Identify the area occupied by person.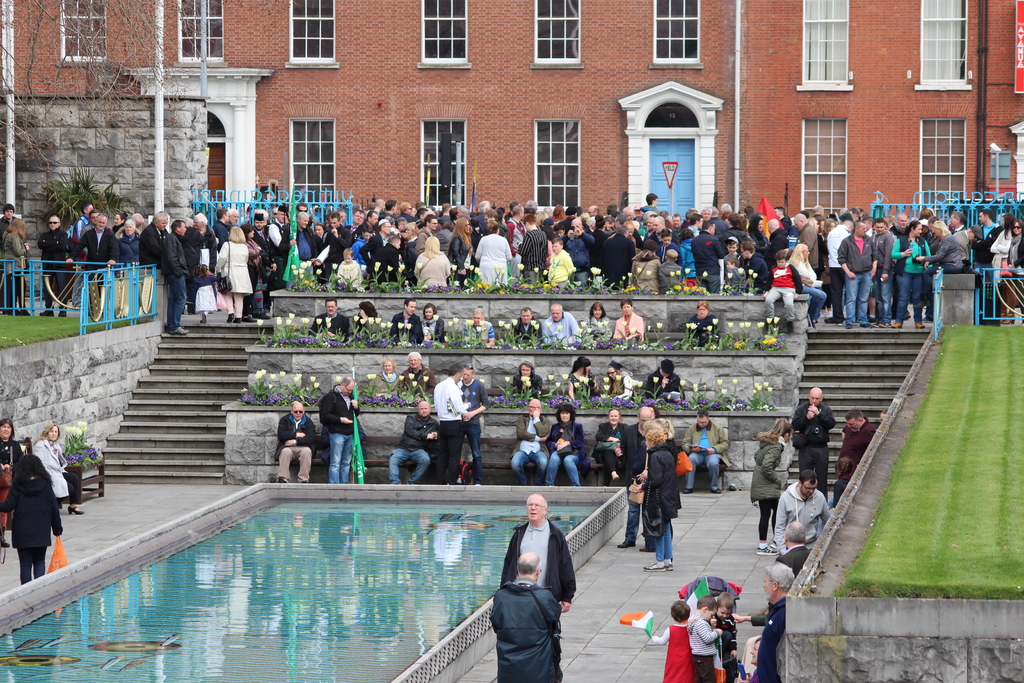
Area: <region>868, 209, 895, 325</region>.
